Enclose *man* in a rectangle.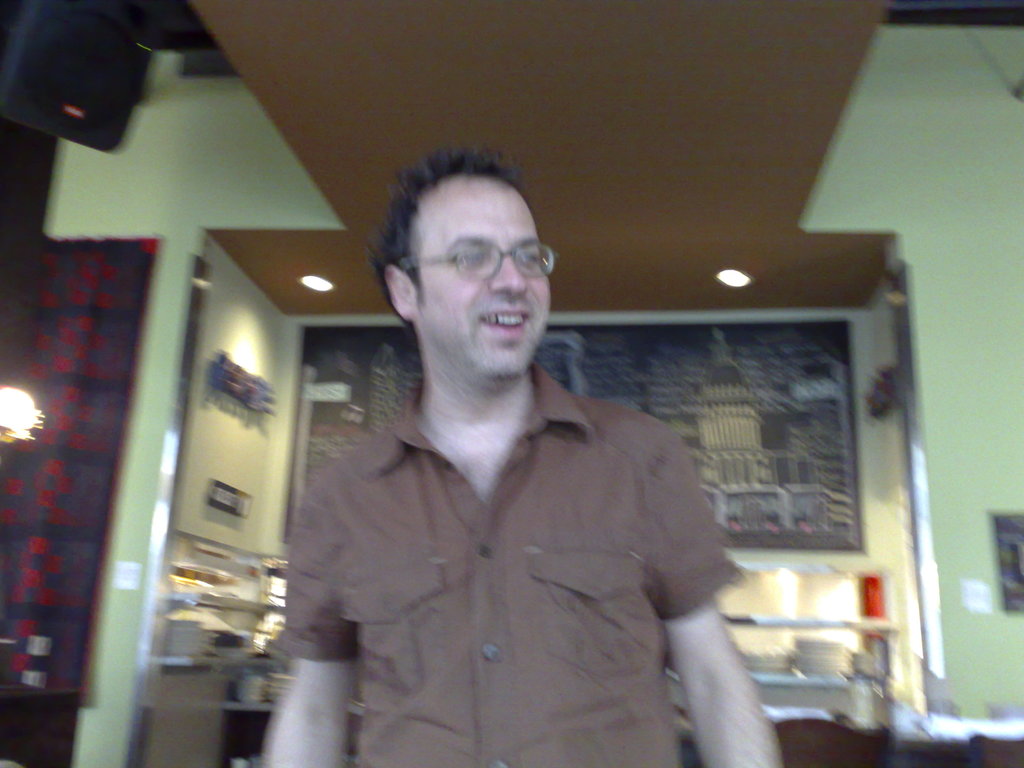
x1=287 y1=177 x2=768 y2=753.
